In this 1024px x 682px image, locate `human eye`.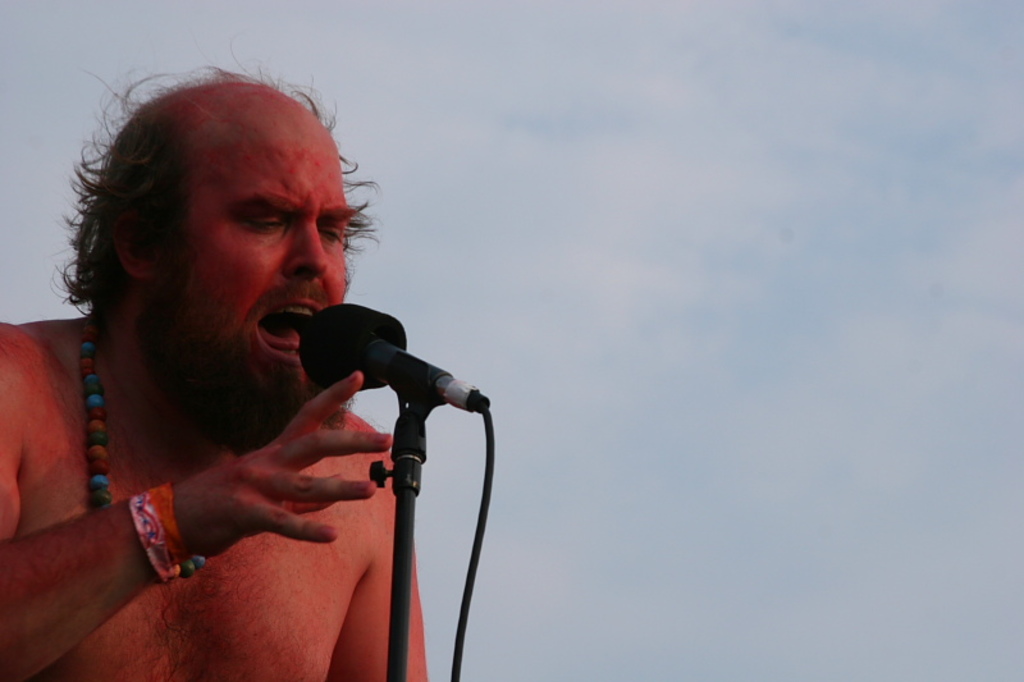
Bounding box: 228,203,294,241.
